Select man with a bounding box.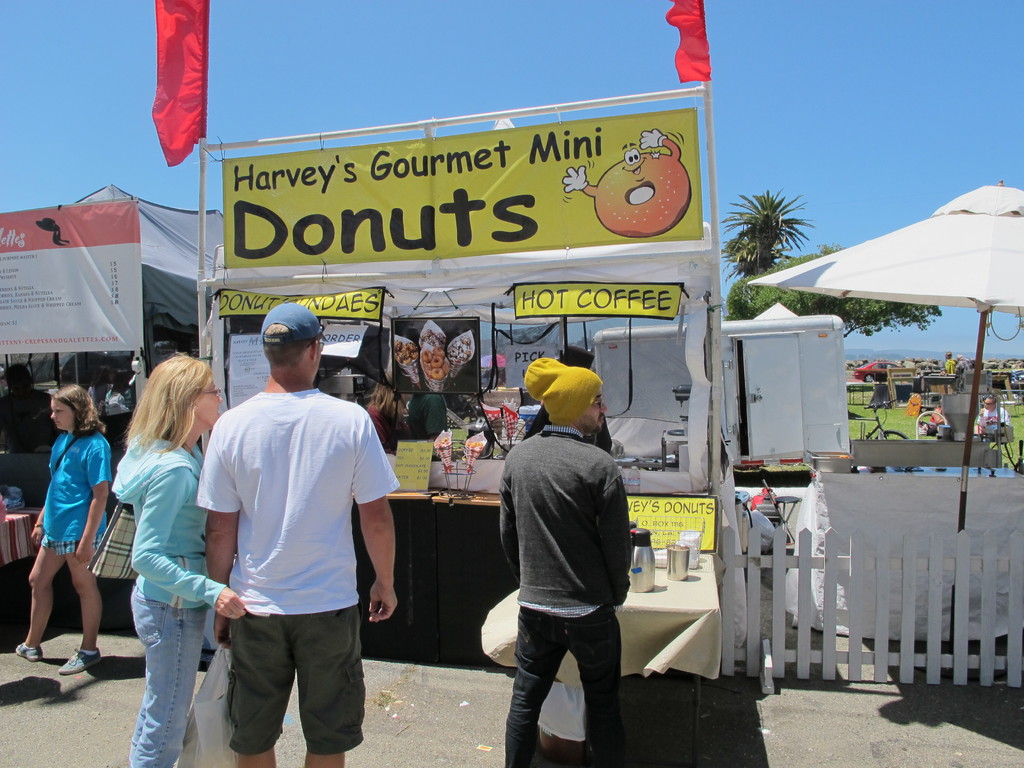
region(181, 303, 378, 762).
